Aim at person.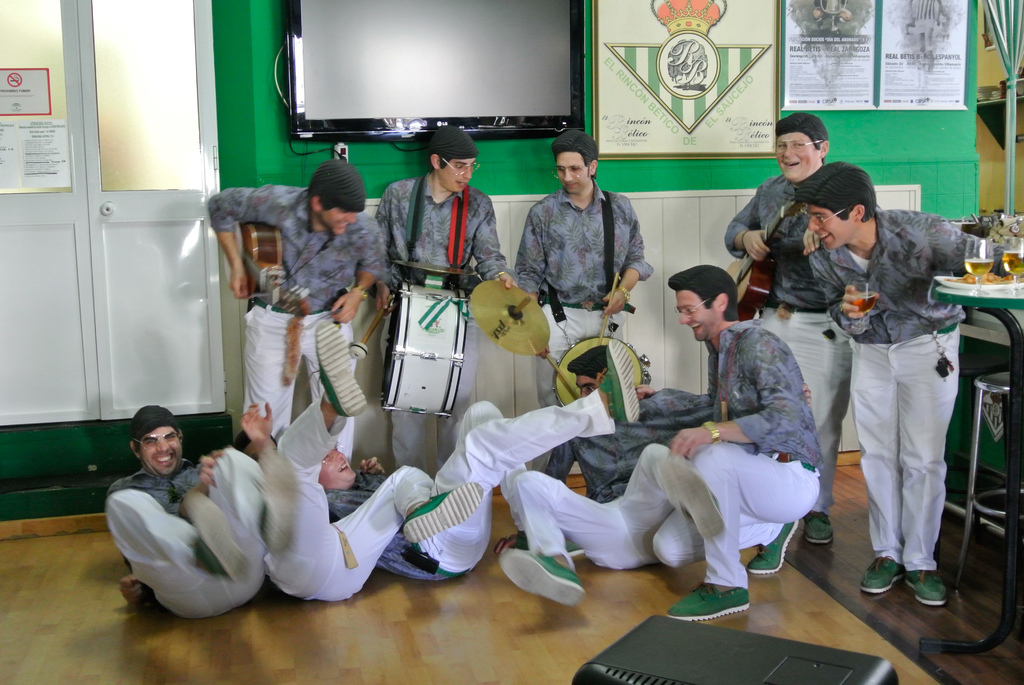
Aimed at select_region(820, 159, 975, 620).
